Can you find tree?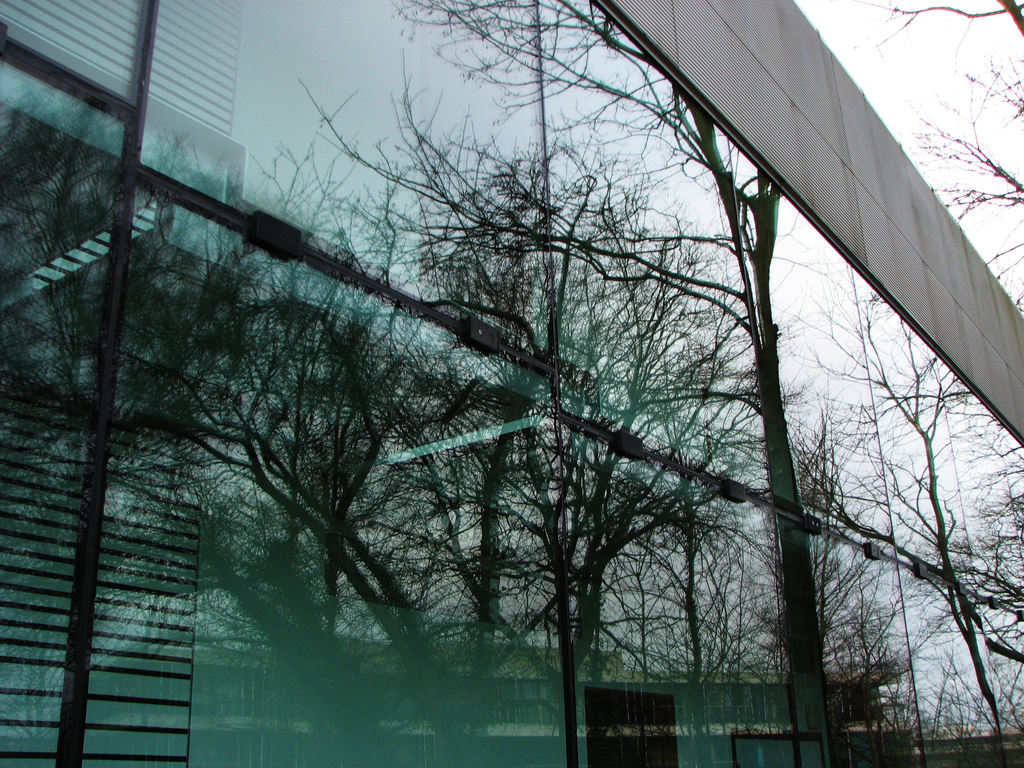
Yes, bounding box: [852, 0, 1023, 761].
